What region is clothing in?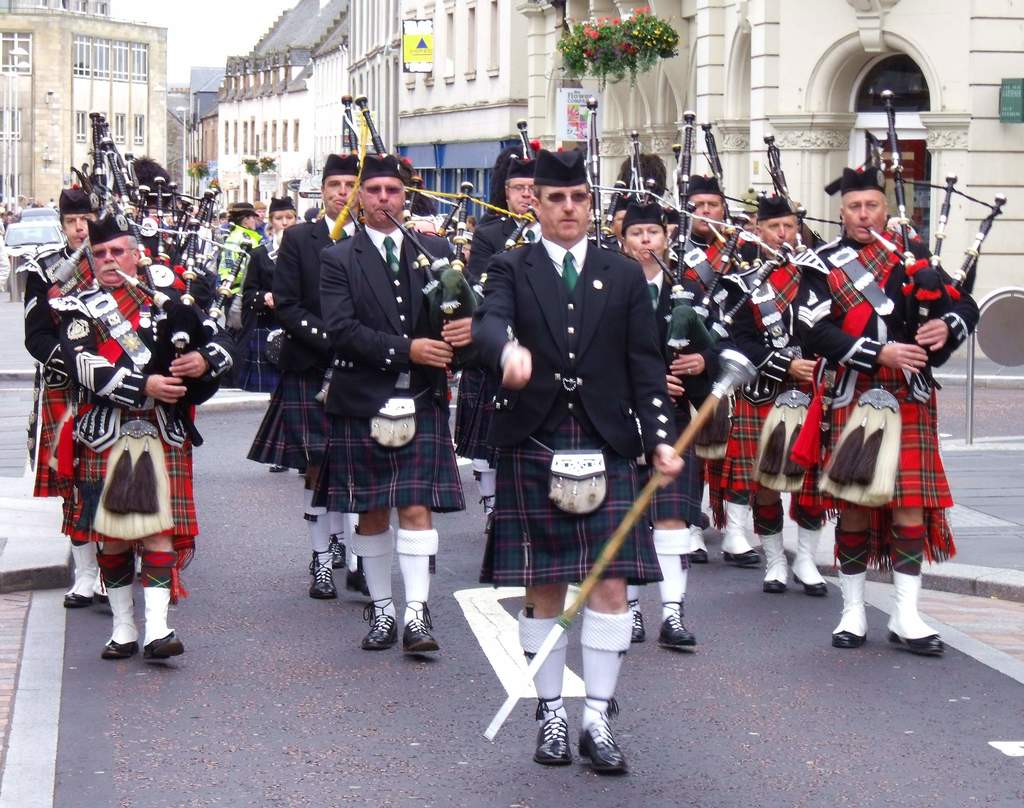
Rect(717, 244, 813, 482).
